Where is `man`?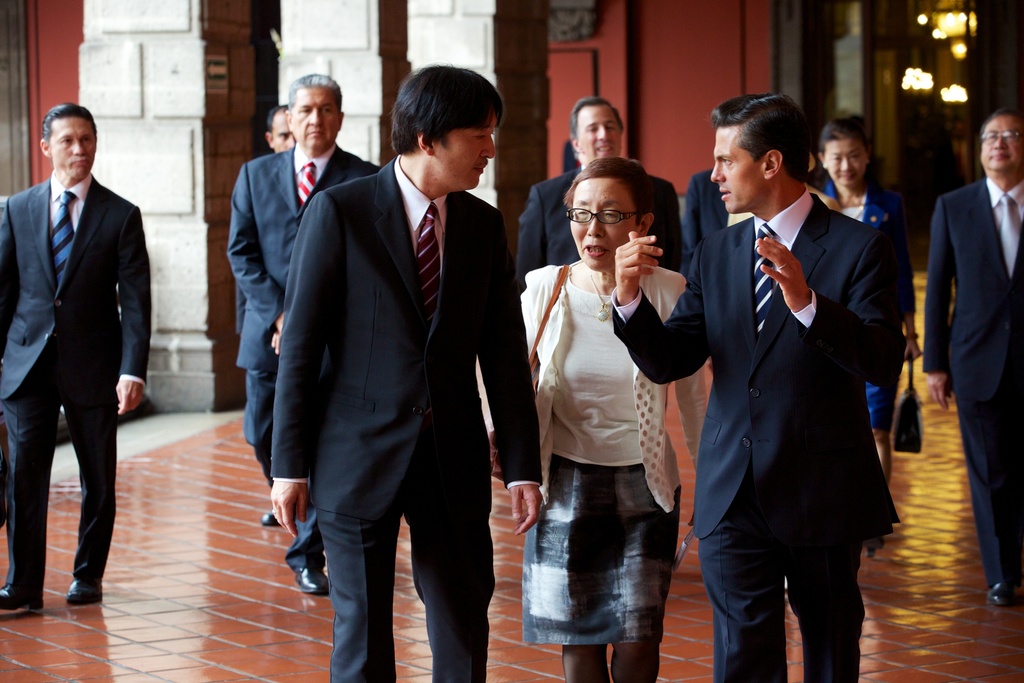
227, 76, 380, 595.
